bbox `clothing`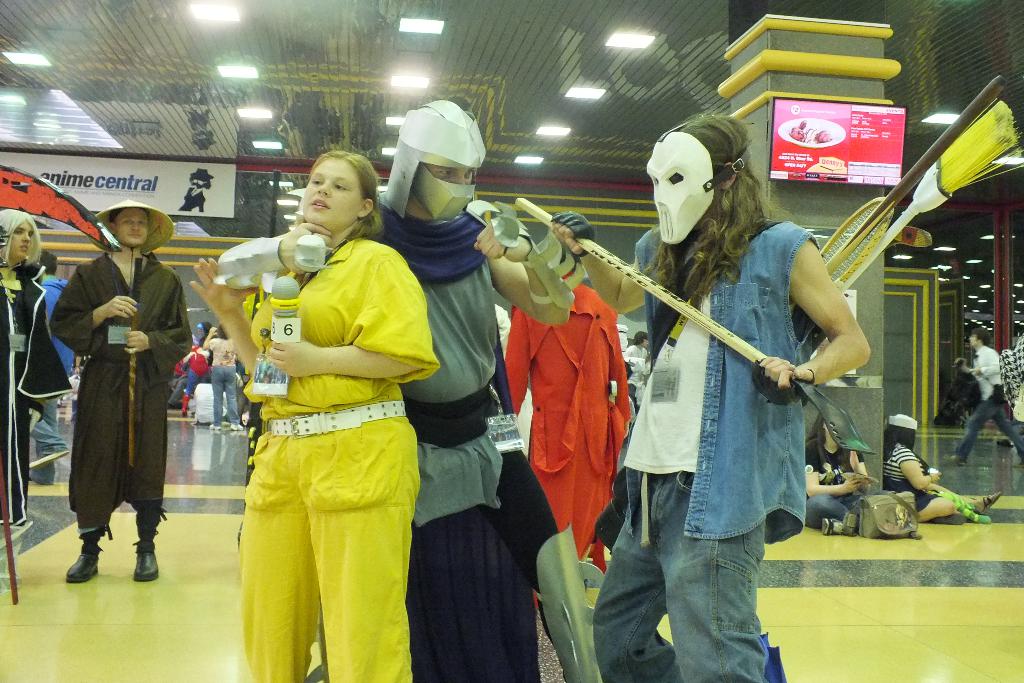
x1=952, y1=343, x2=1023, y2=464
